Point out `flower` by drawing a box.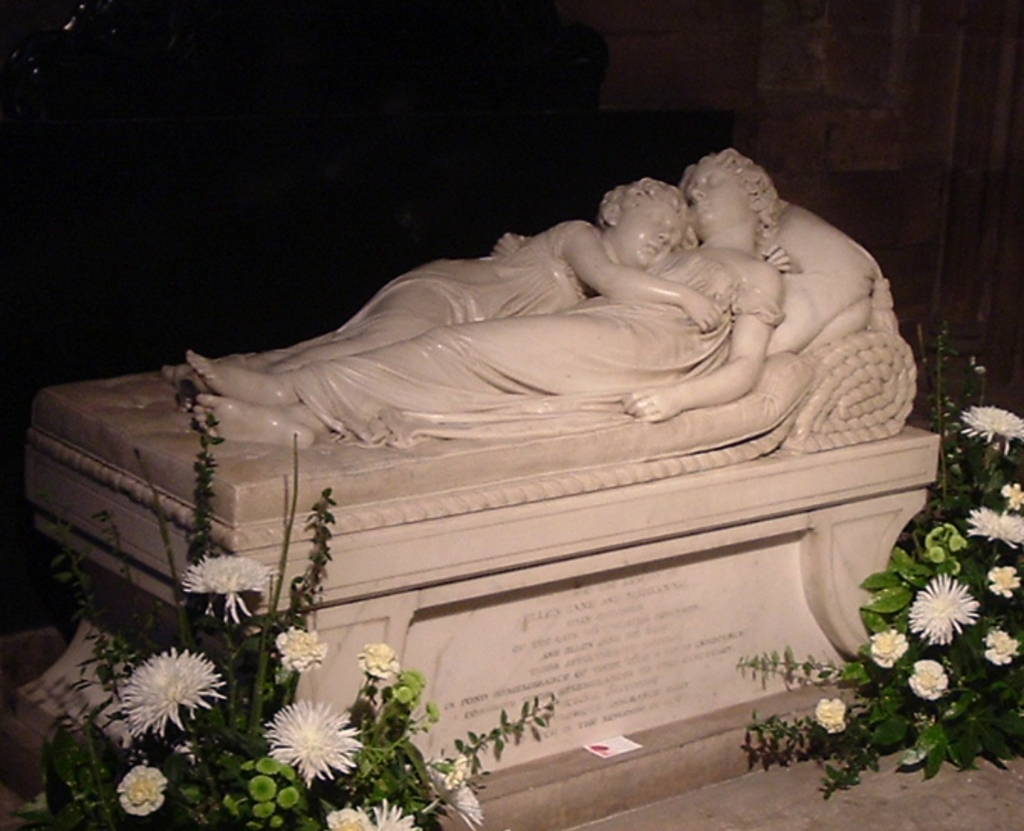
l=813, t=695, r=847, b=733.
